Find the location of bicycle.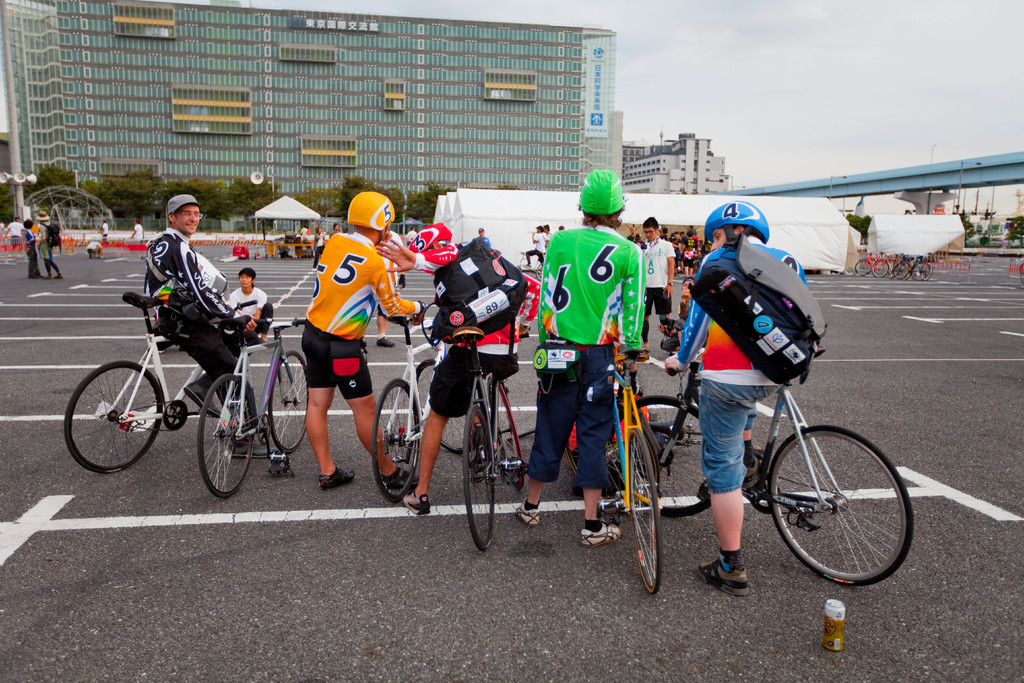
Location: region(61, 290, 257, 475).
